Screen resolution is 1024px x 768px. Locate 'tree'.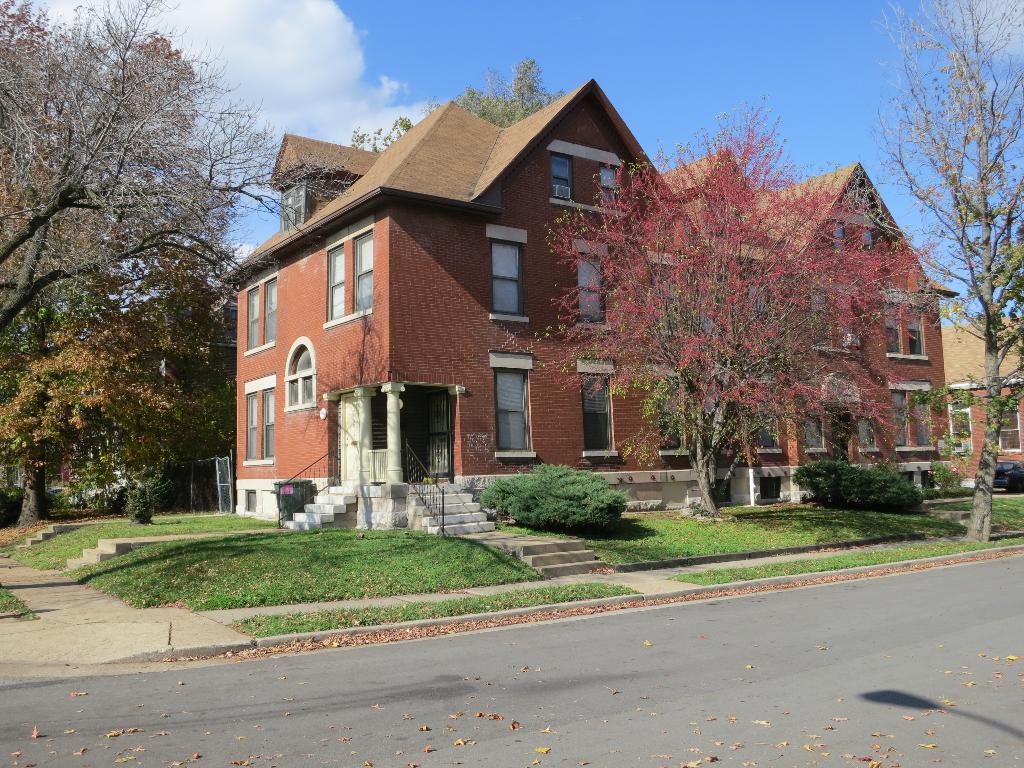
bbox(351, 51, 560, 157).
